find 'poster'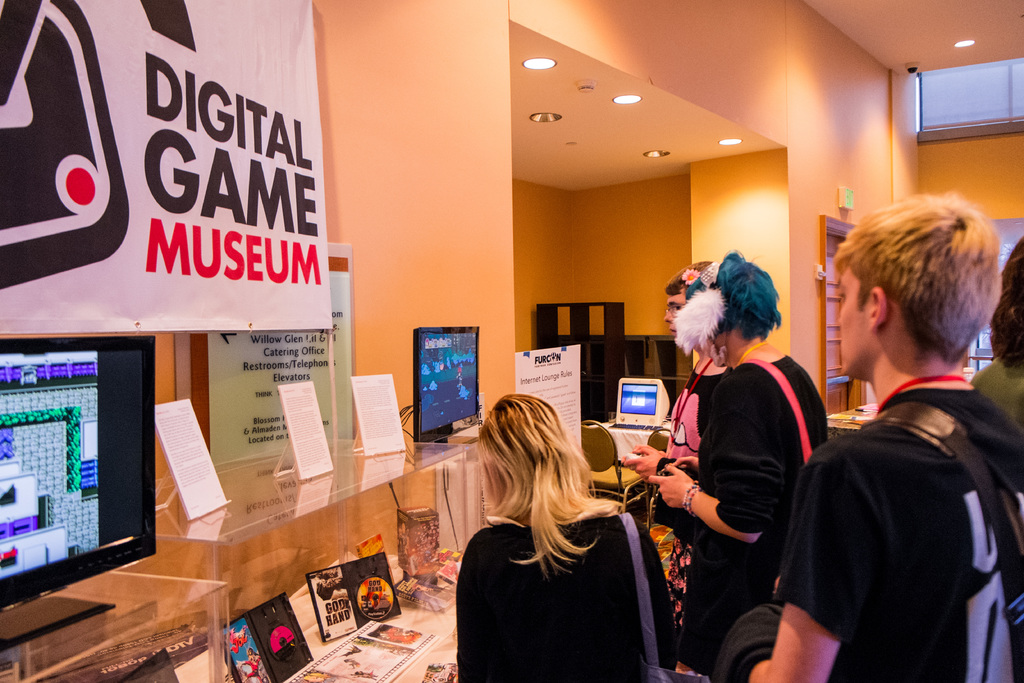
bbox=(354, 372, 409, 457)
